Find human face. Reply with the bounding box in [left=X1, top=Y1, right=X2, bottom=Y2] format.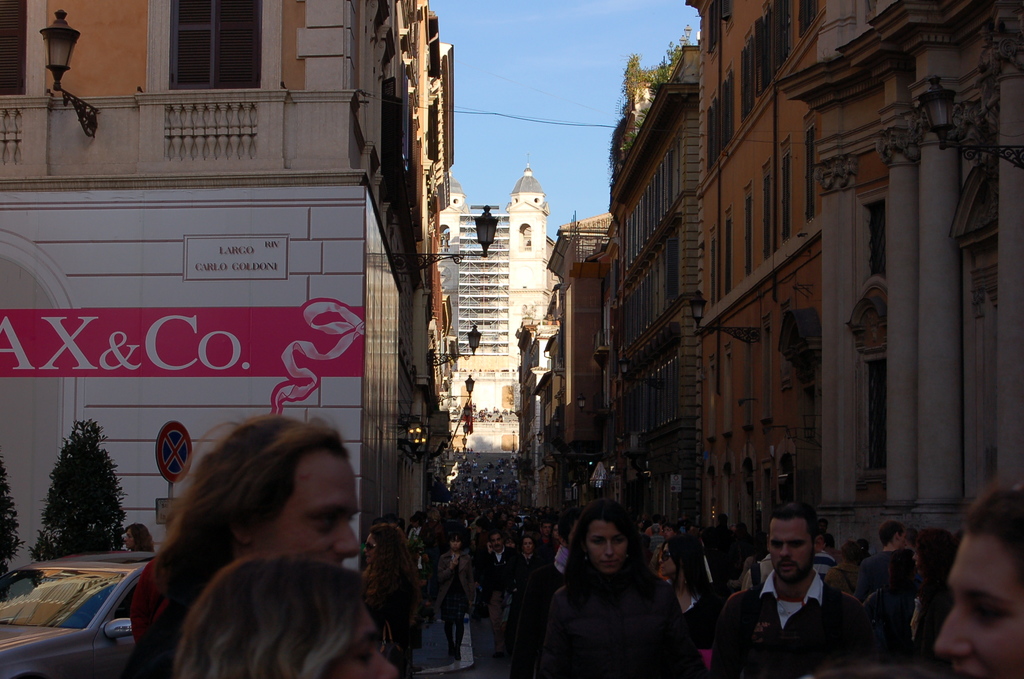
[left=768, top=512, right=814, bottom=577].
